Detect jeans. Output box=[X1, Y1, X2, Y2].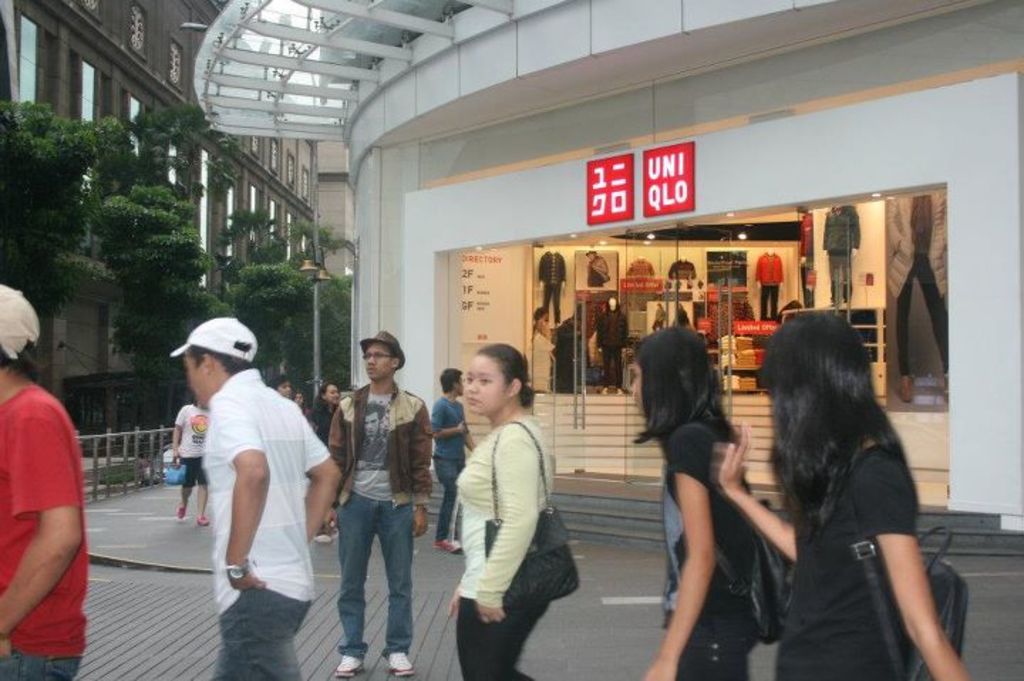
box=[459, 589, 558, 680].
